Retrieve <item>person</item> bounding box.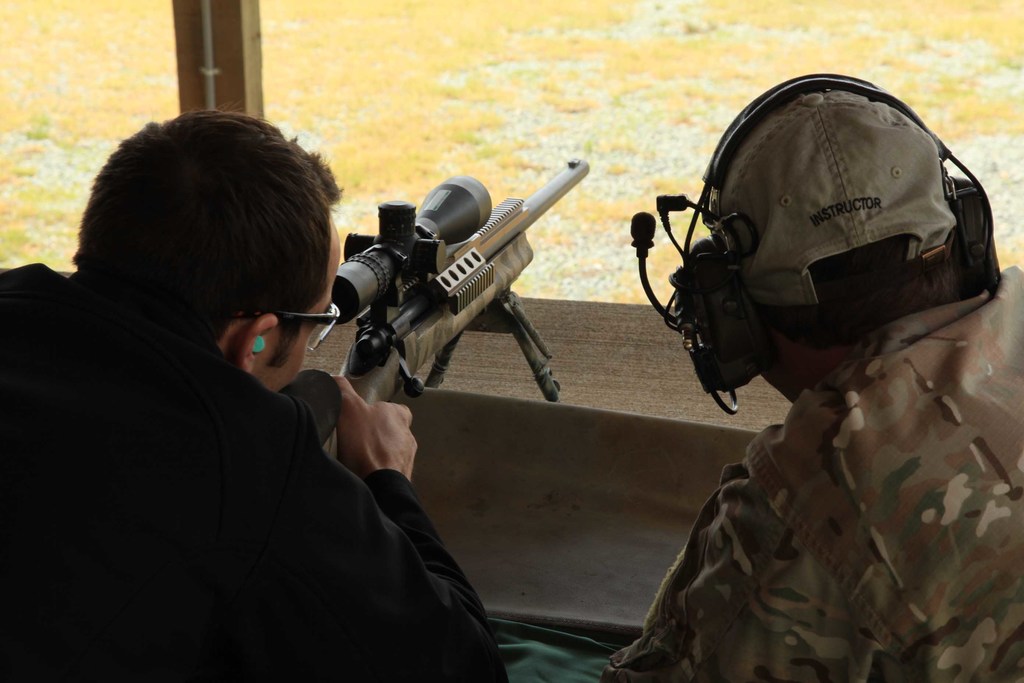
Bounding box: [x1=0, y1=120, x2=503, y2=682].
